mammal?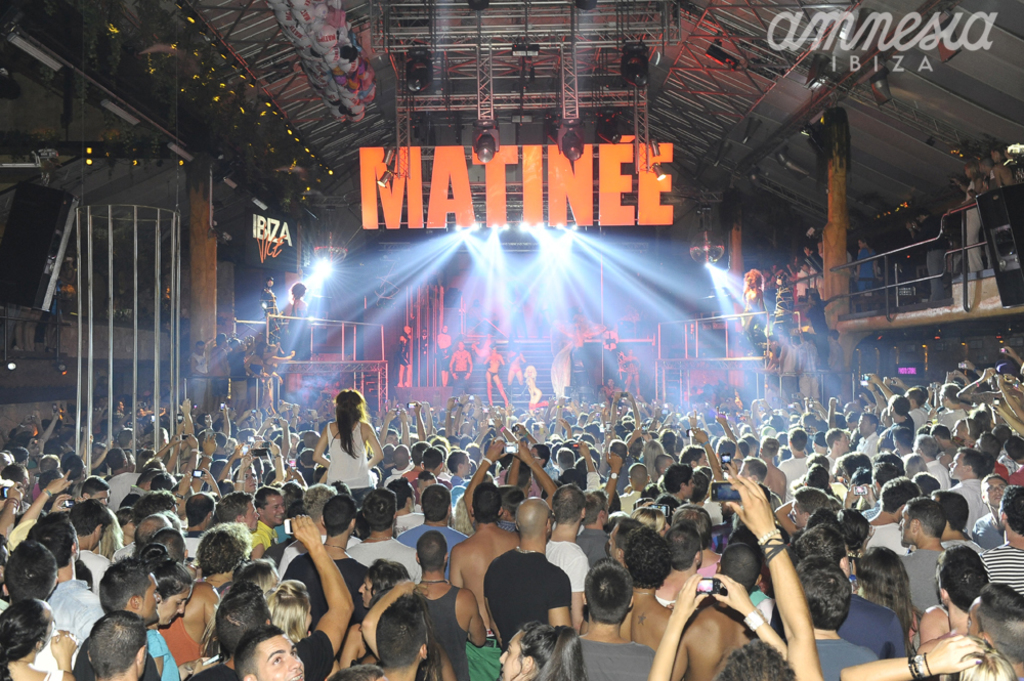
BBox(506, 341, 526, 388)
